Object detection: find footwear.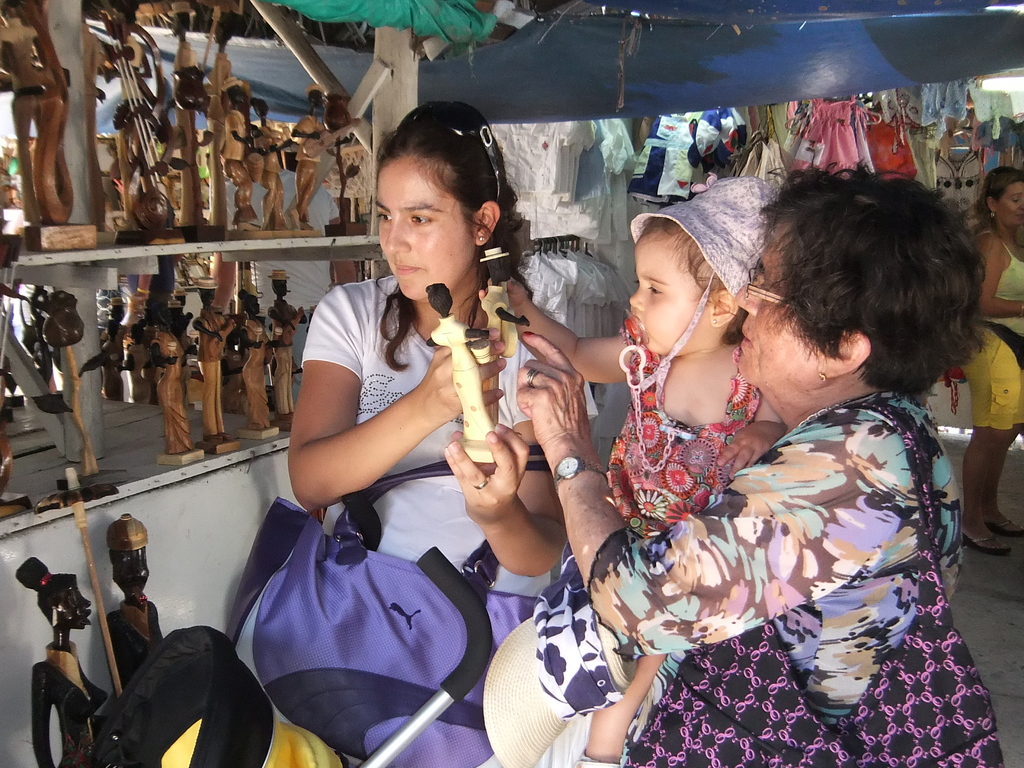
bbox=[963, 532, 1015, 559].
